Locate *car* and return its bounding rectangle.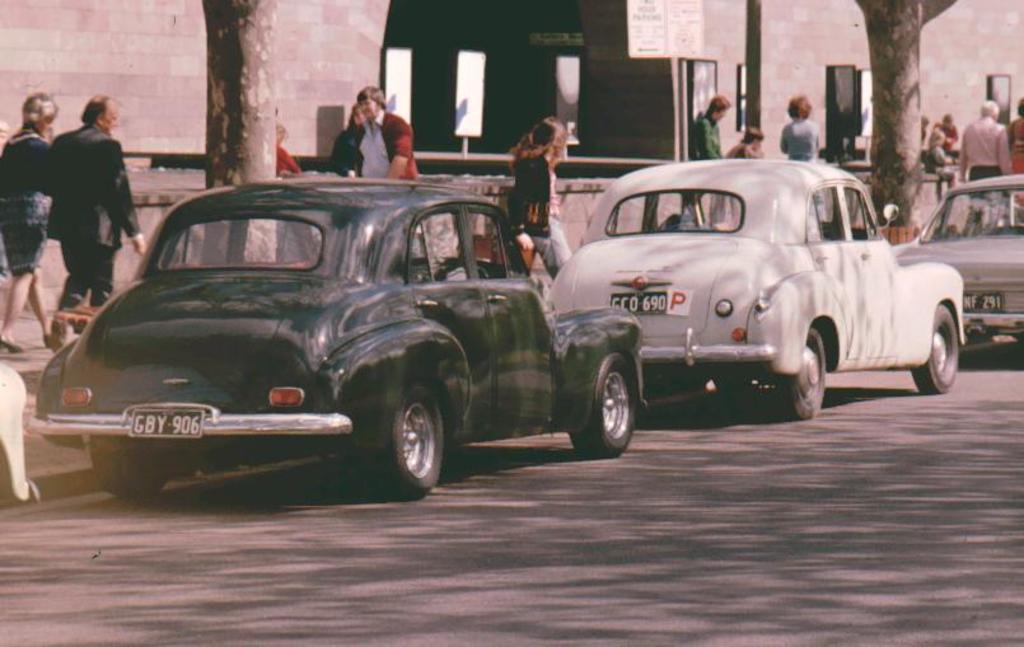
550, 158, 973, 419.
